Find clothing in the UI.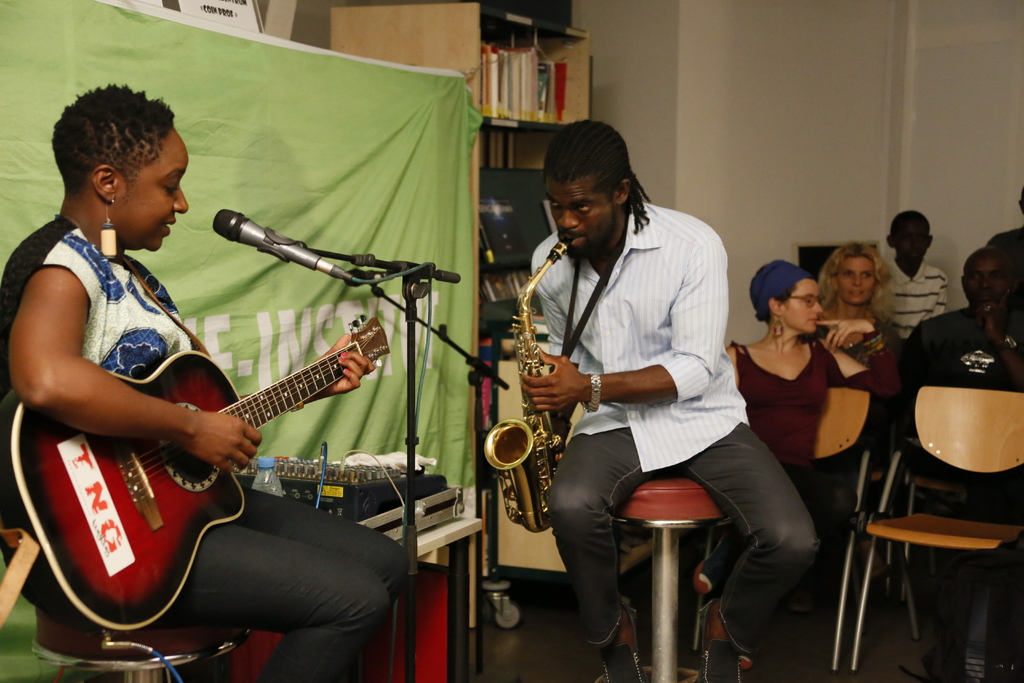
UI element at box(986, 222, 1023, 289).
